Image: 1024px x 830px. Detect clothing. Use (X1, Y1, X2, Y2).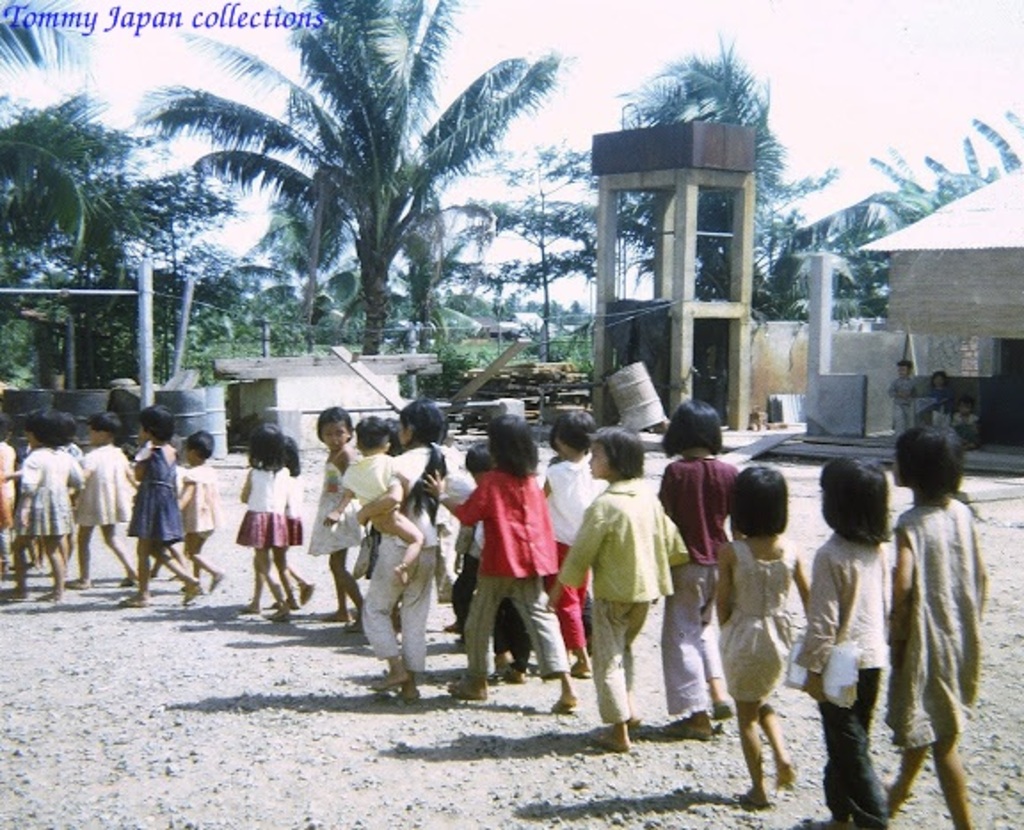
(363, 450, 452, 668).
